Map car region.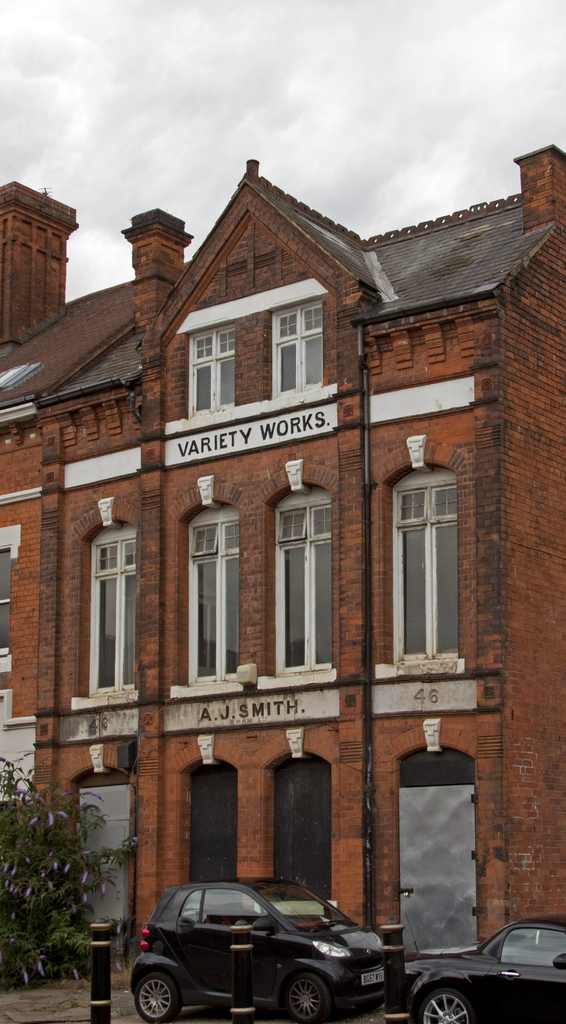
Mapped to left=135, top=870, right=408, bottom=1015.
